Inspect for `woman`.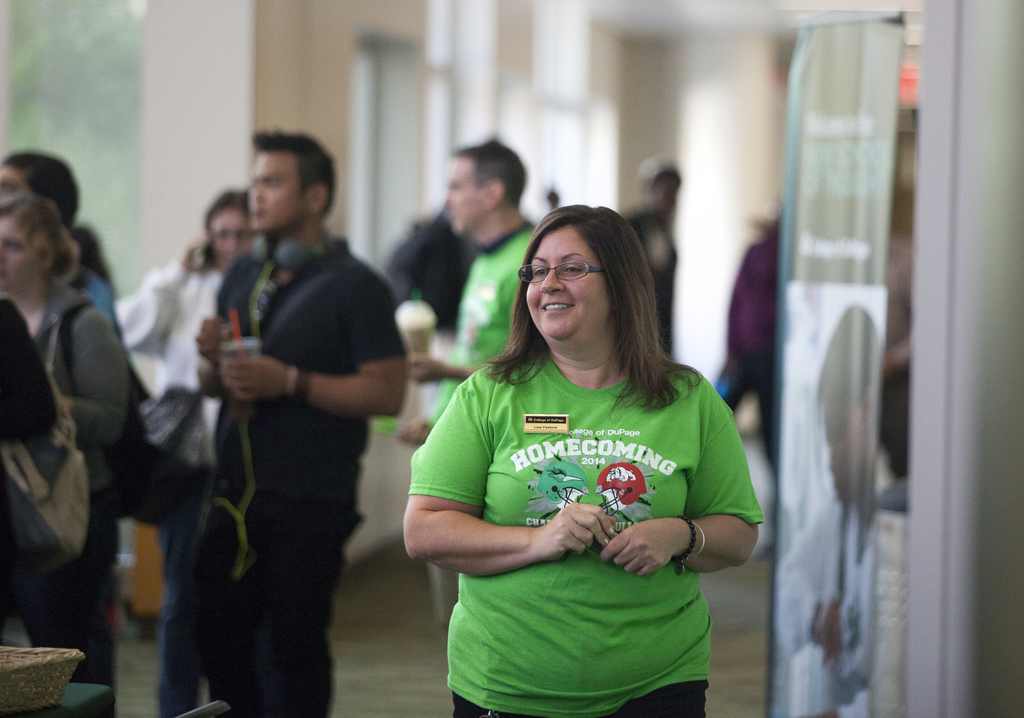
Inspection: 2,195,129,713.
